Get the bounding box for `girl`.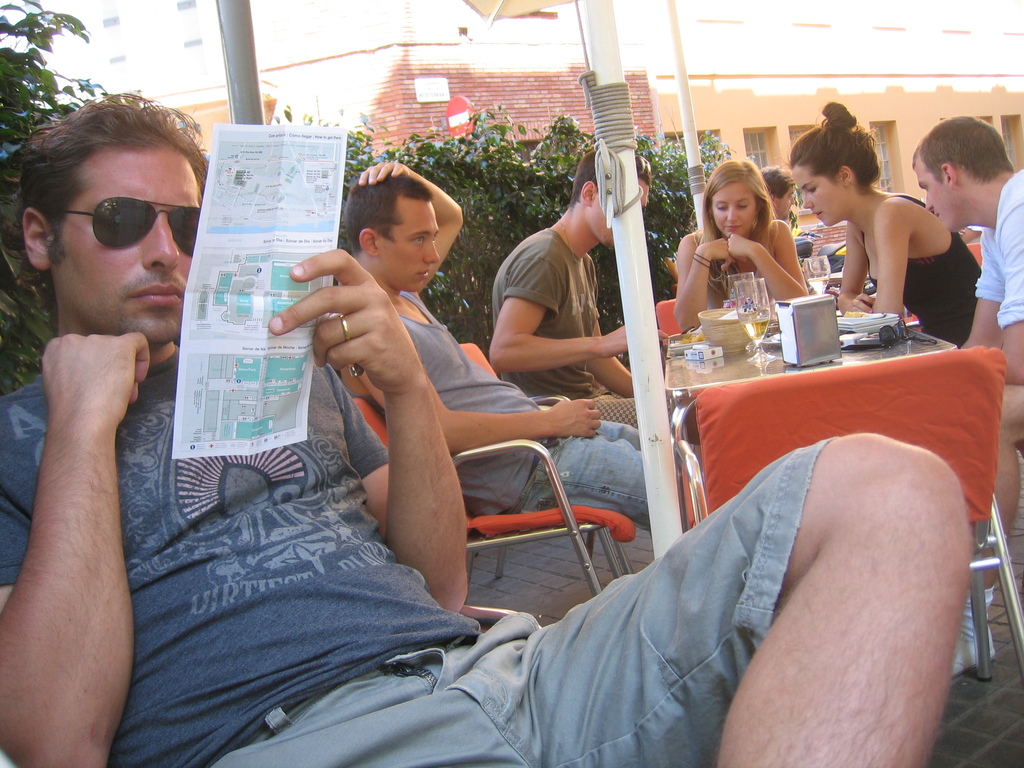
[x1=784, y1=100, x2=981, y2=342].
